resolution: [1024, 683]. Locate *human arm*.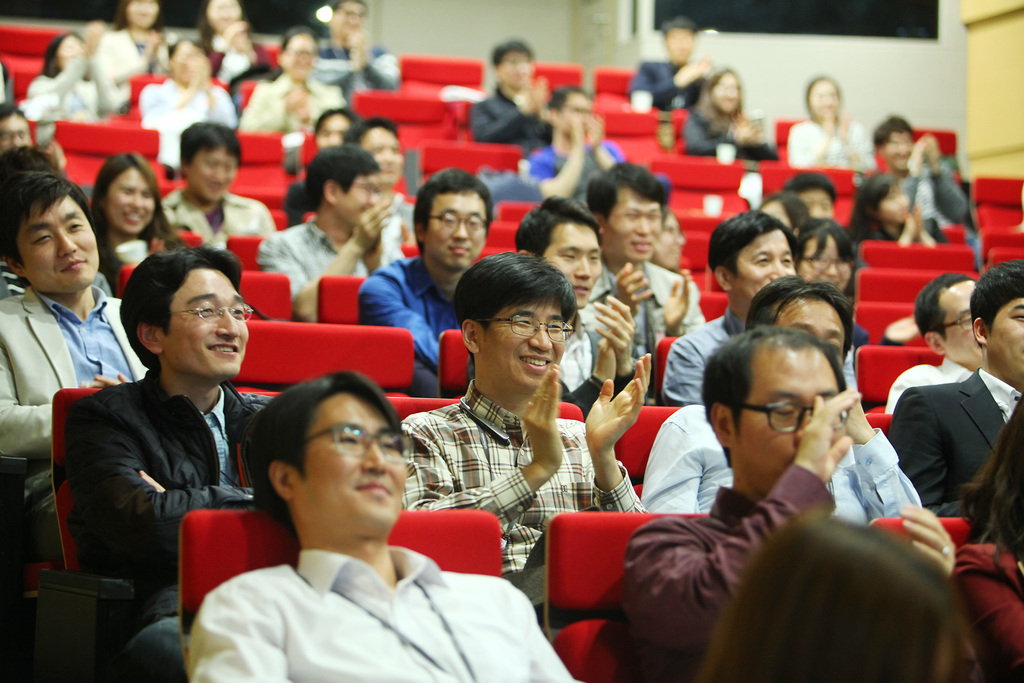
box=[182, 579, 285, 682].
